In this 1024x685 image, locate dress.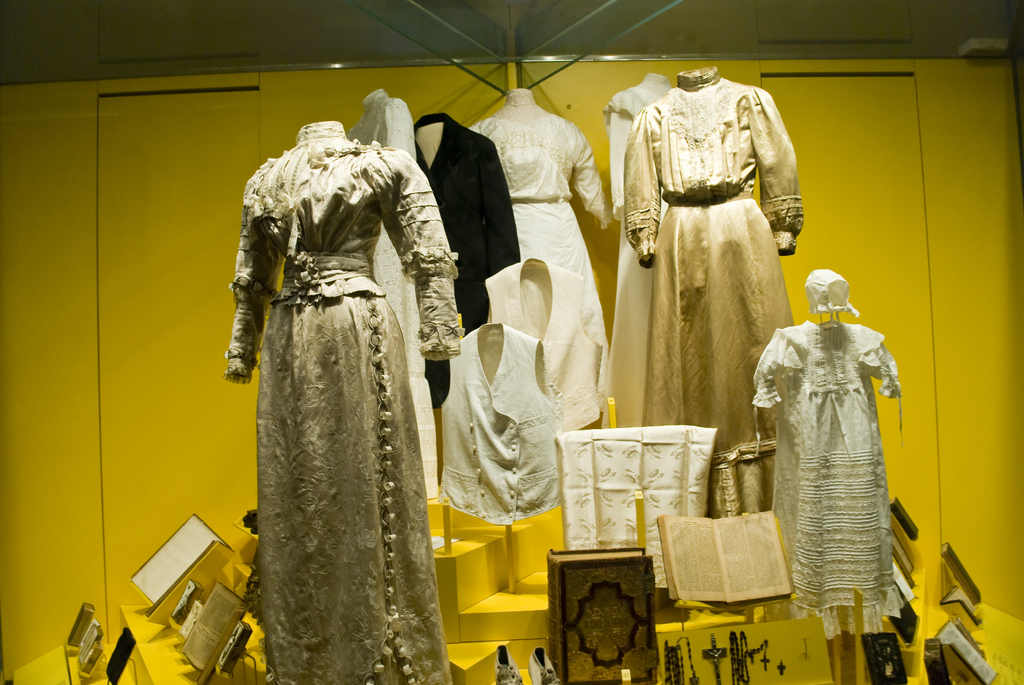
Bounding box: l=749, t=320, r=906, b=641.
